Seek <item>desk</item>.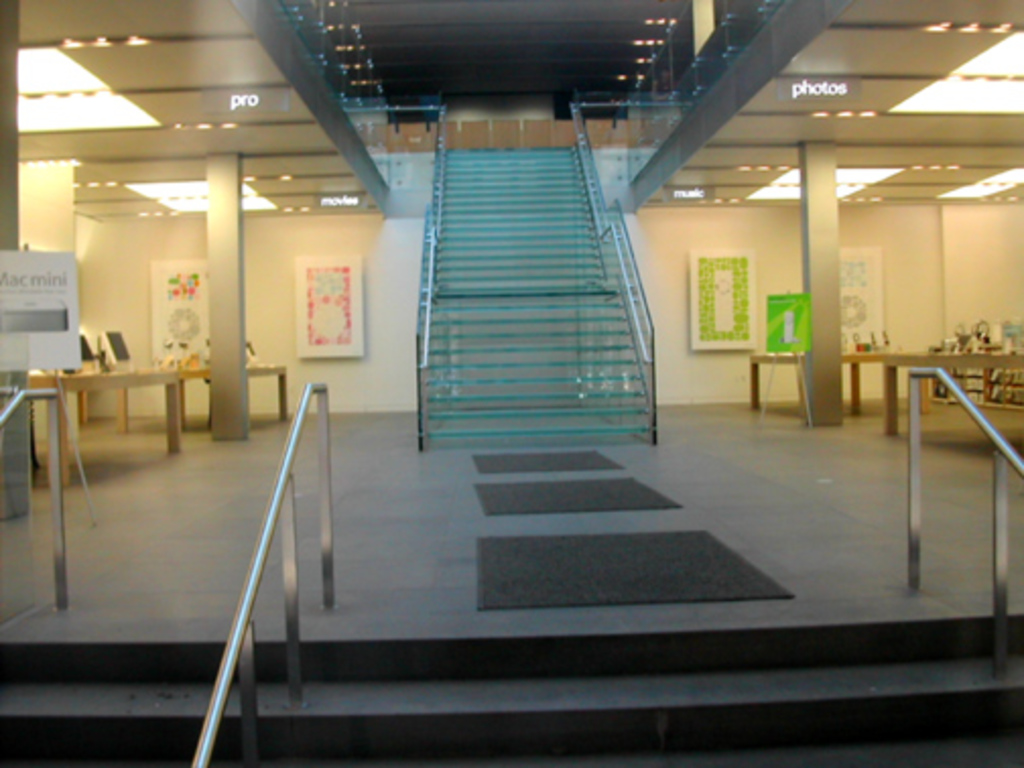
box=[833, 343, 1022, 427].
